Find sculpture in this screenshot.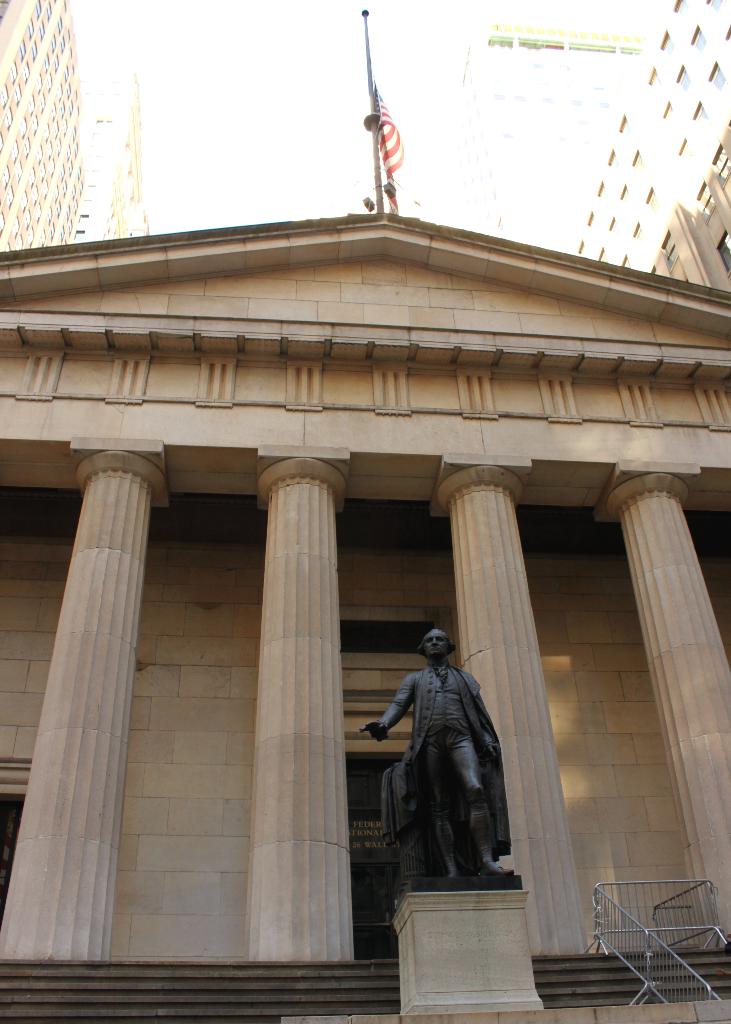
The bounding box for sculpture is [x1=349, y1=623, x2=517, y2=896].
